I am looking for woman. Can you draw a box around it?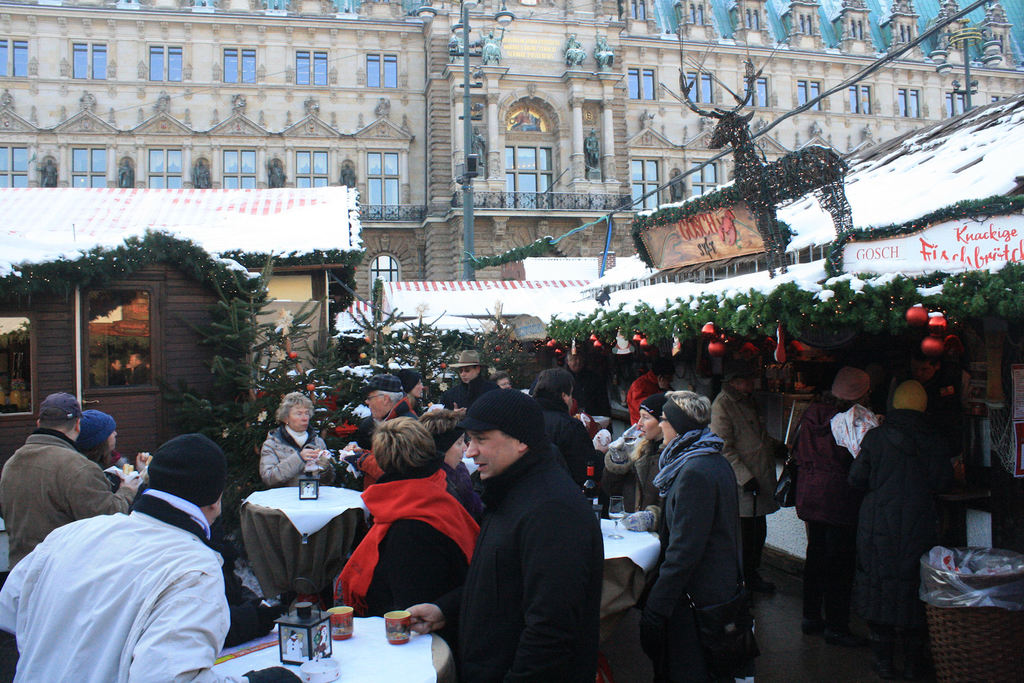
Sure, the bounding box is Rect(606, 394, 665, 532).
